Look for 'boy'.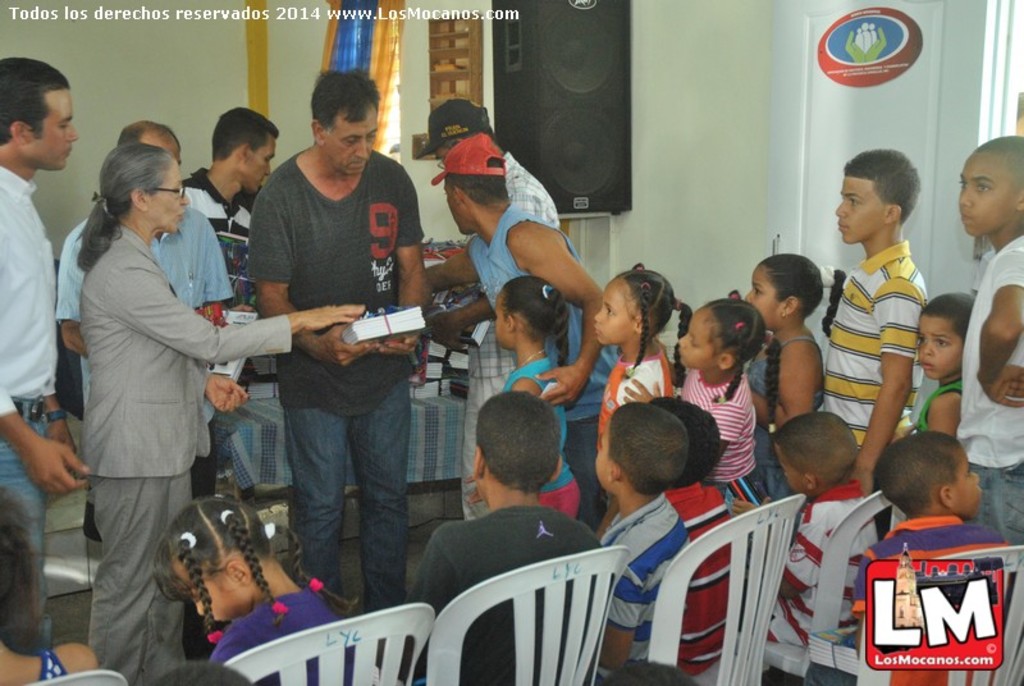
Found: select_region(603, 402, 695, 673).
